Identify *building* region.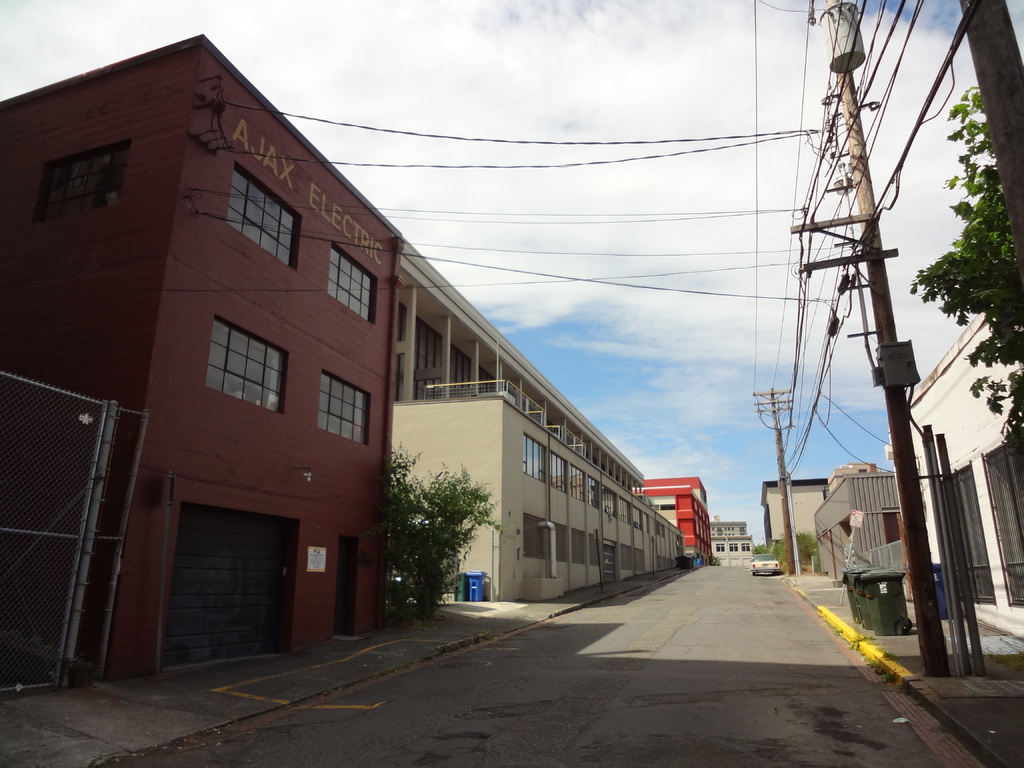
Region: x1=631 y1=478 x2=713 y2=564.
